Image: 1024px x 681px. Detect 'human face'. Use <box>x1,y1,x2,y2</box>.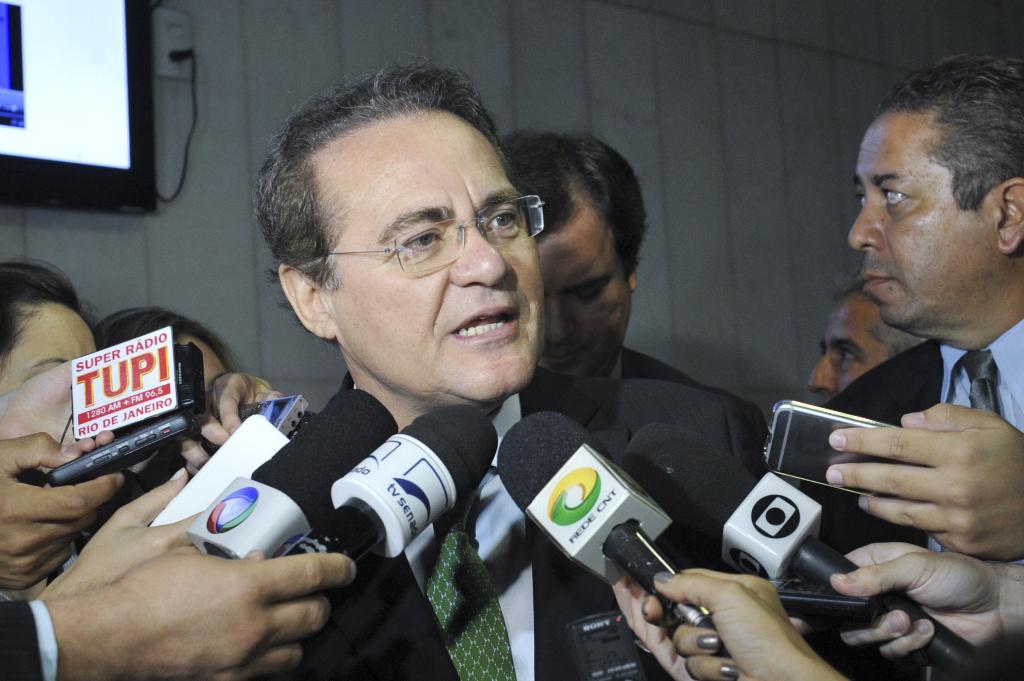
<box>538,208,631,378</box>.
